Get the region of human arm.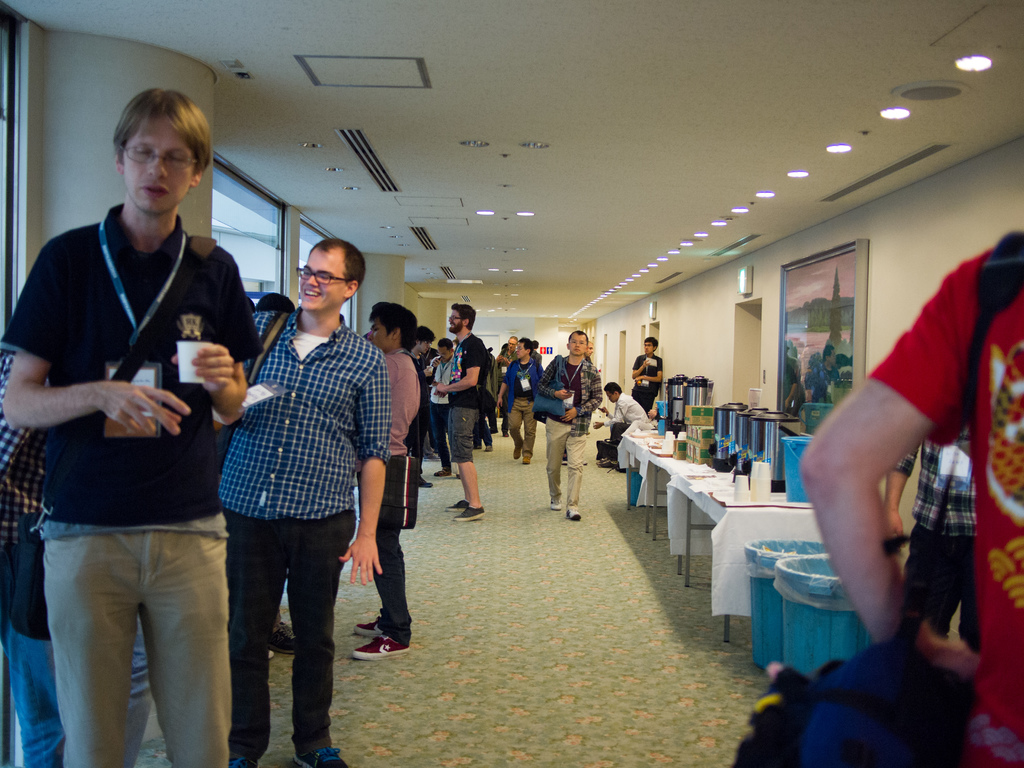
[x1=173, y1=273, x2=263, y2=428].
